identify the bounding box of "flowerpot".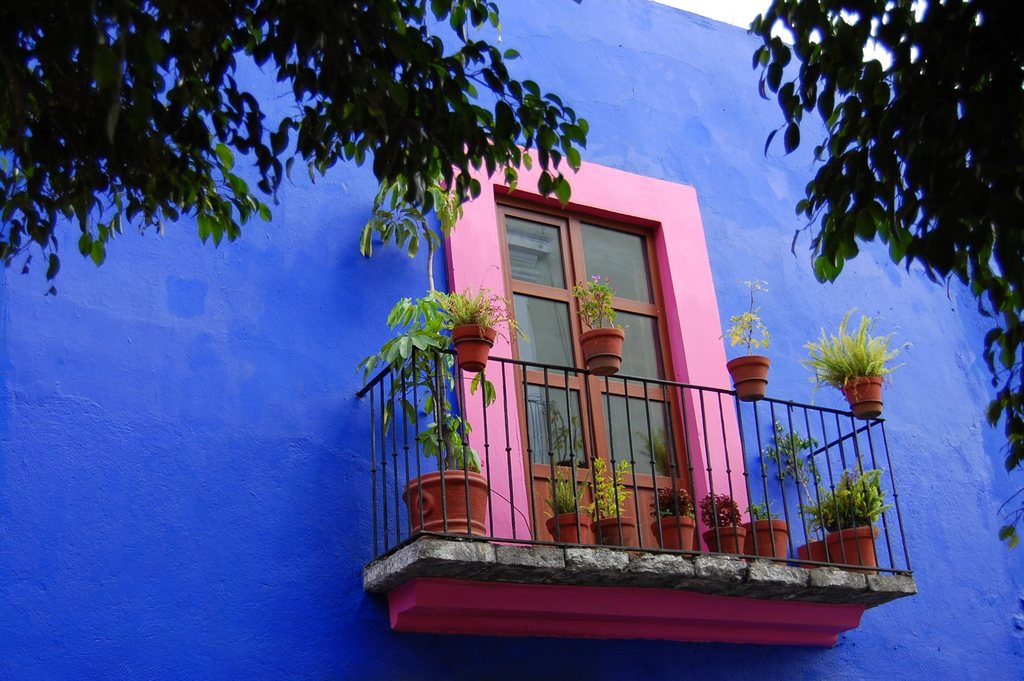
(840, 373, 884, 419).
